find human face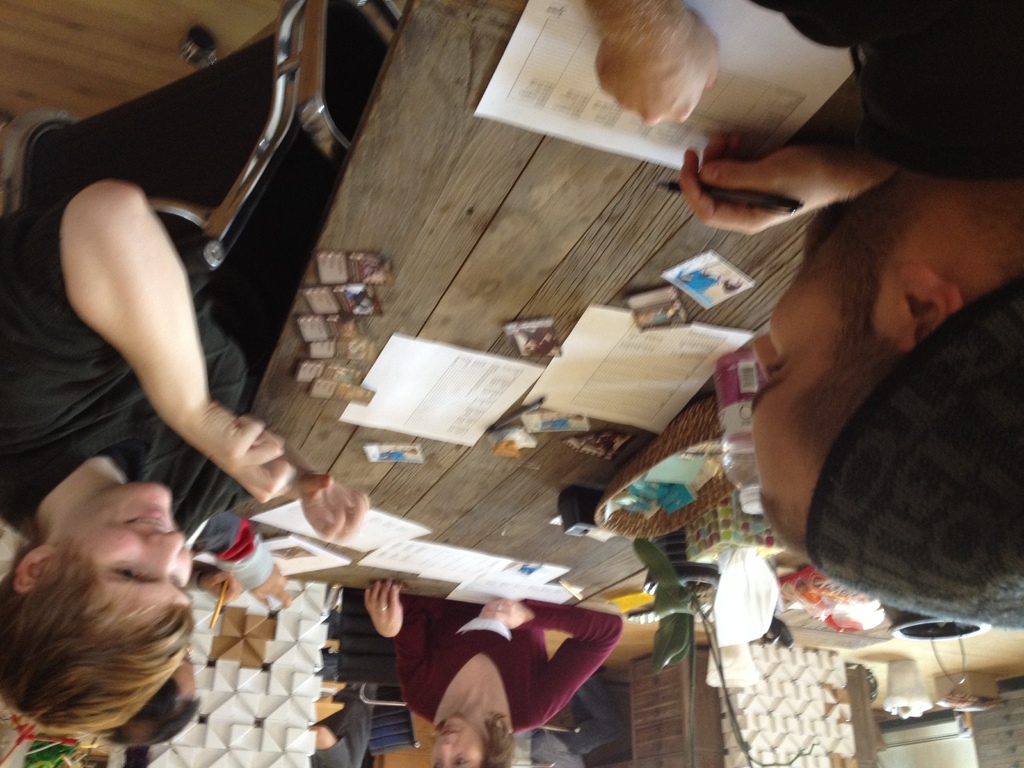
bbox=(66, 480, 194, 611)
